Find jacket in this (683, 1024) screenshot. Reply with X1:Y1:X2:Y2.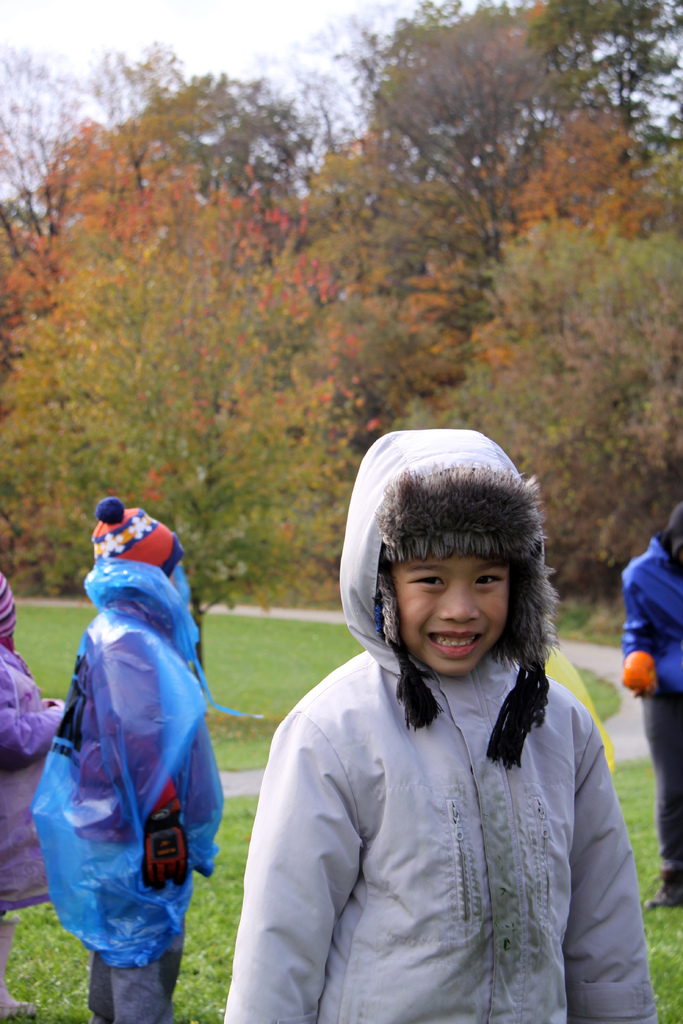
24:555:226:852.
